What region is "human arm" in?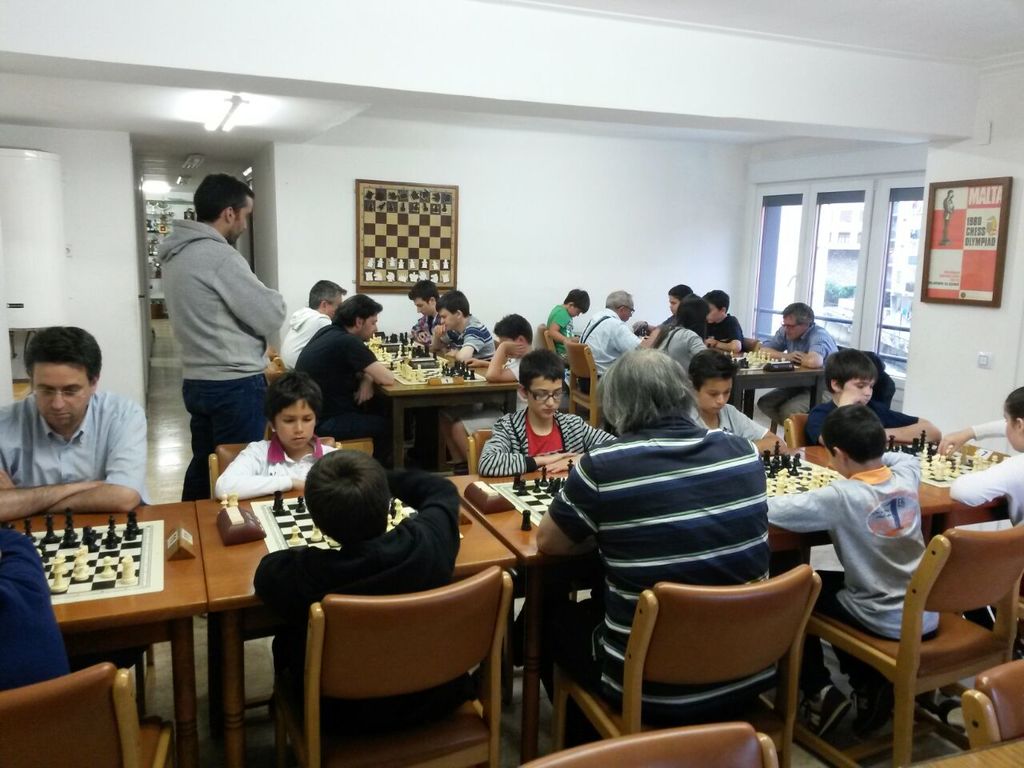
<region>230, 250, 314, 348</region>.
